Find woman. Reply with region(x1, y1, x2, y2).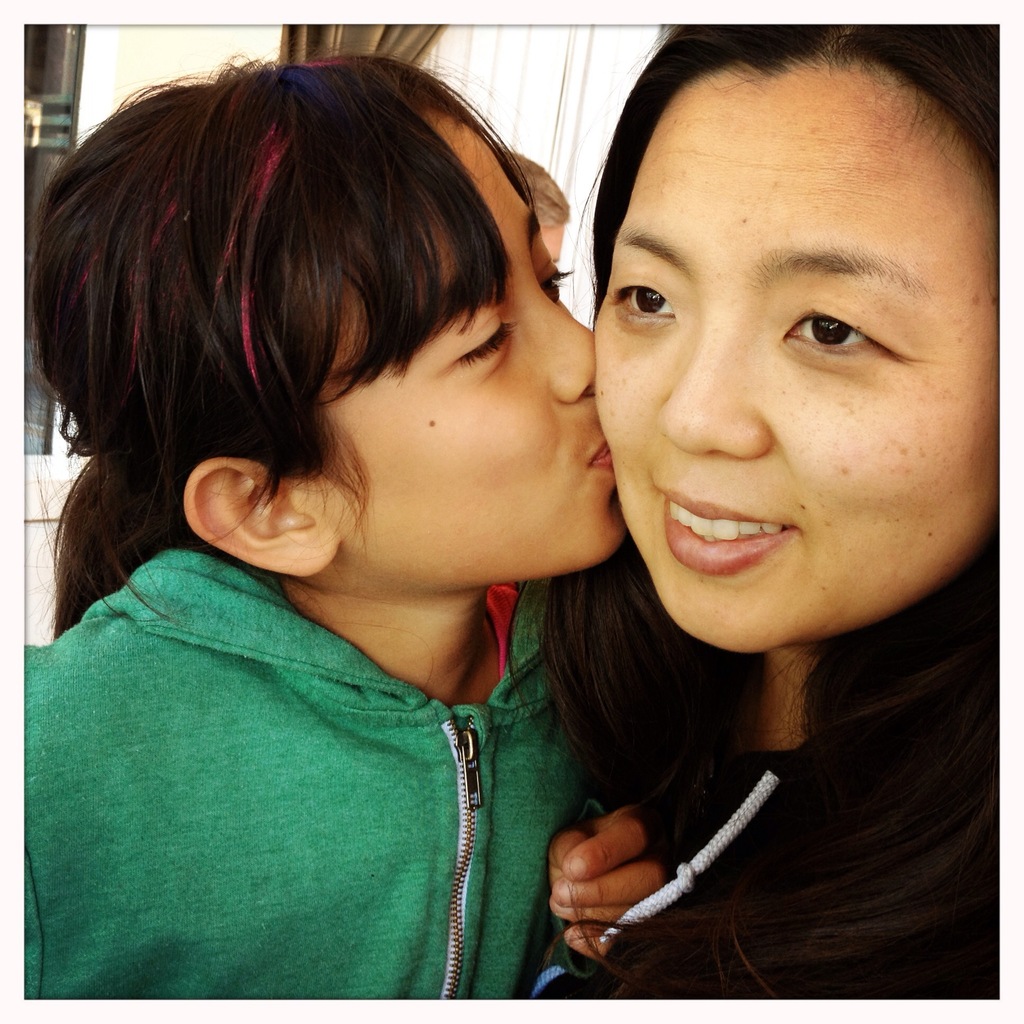
region(502, 4, 1023, 1011).
